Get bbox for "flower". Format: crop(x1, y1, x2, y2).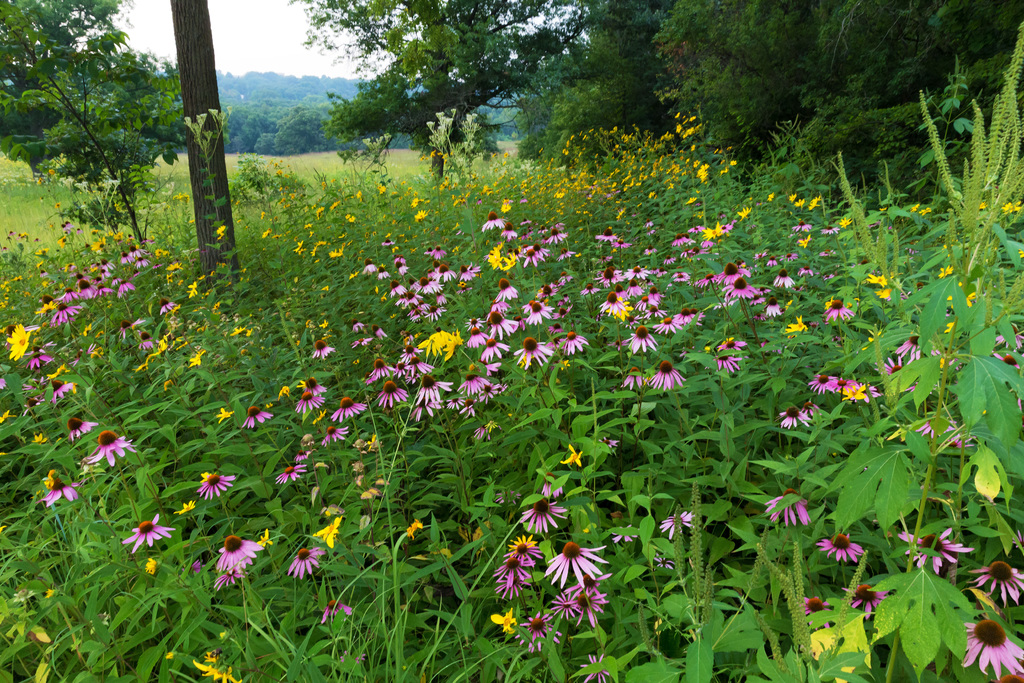
crop(601, 436, 620, 448).
